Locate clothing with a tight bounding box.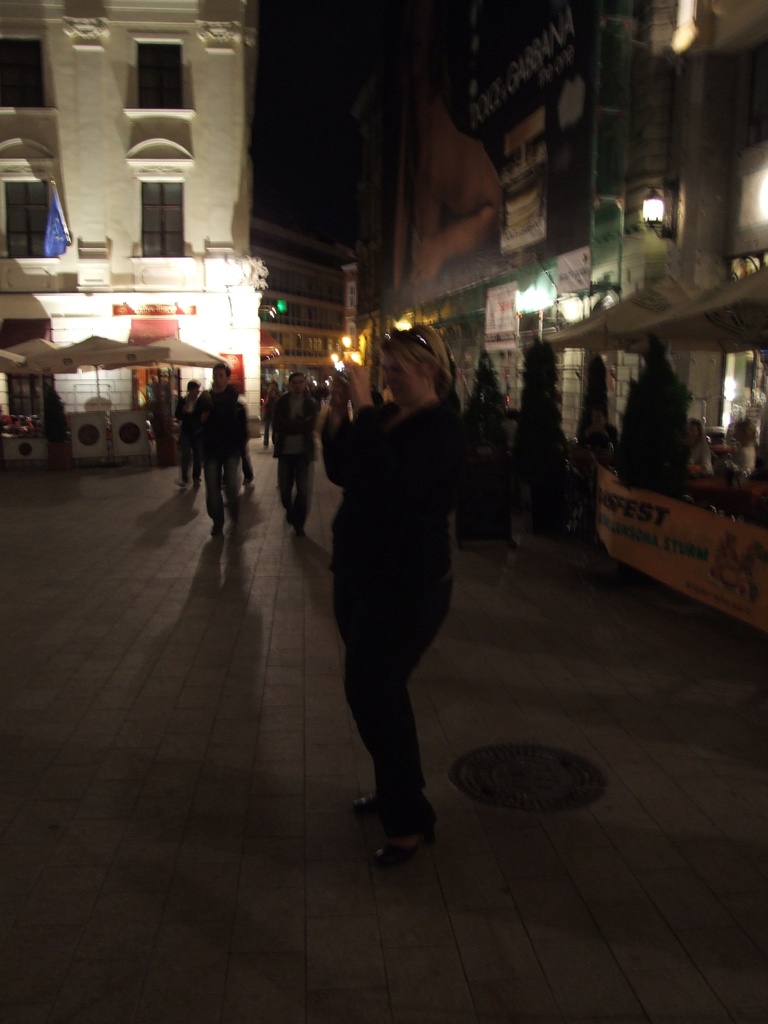
bbox(186, 386, 250, 467).
